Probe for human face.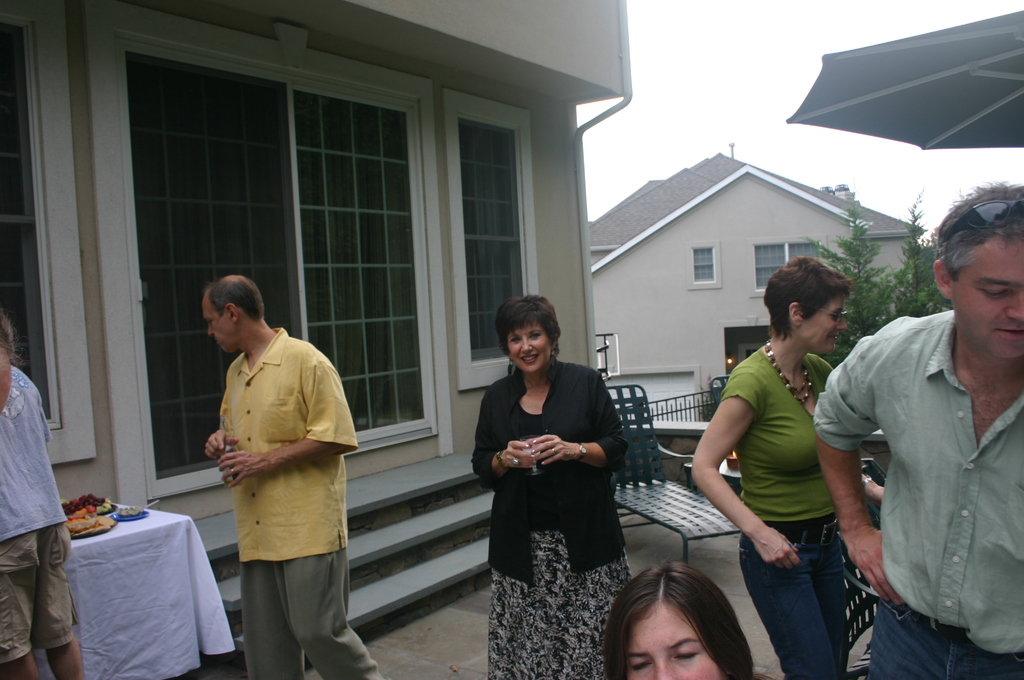
Probe result: {"x1": 626, "y1": 613, "x2": 727, "y2": 679}.
